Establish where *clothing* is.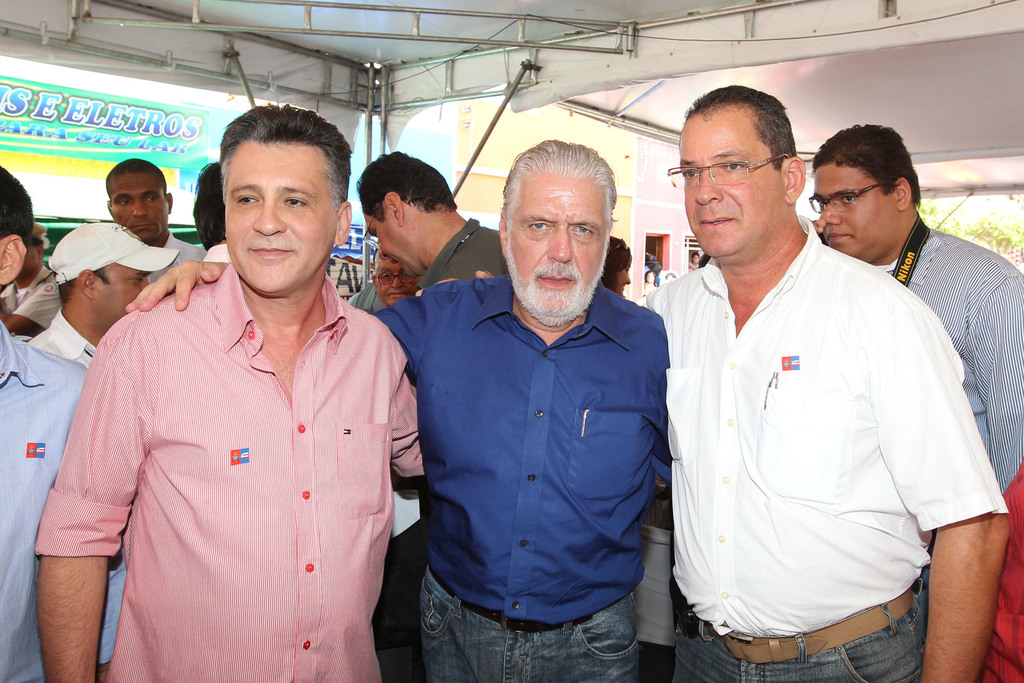
Established at 413:224:512:284.
